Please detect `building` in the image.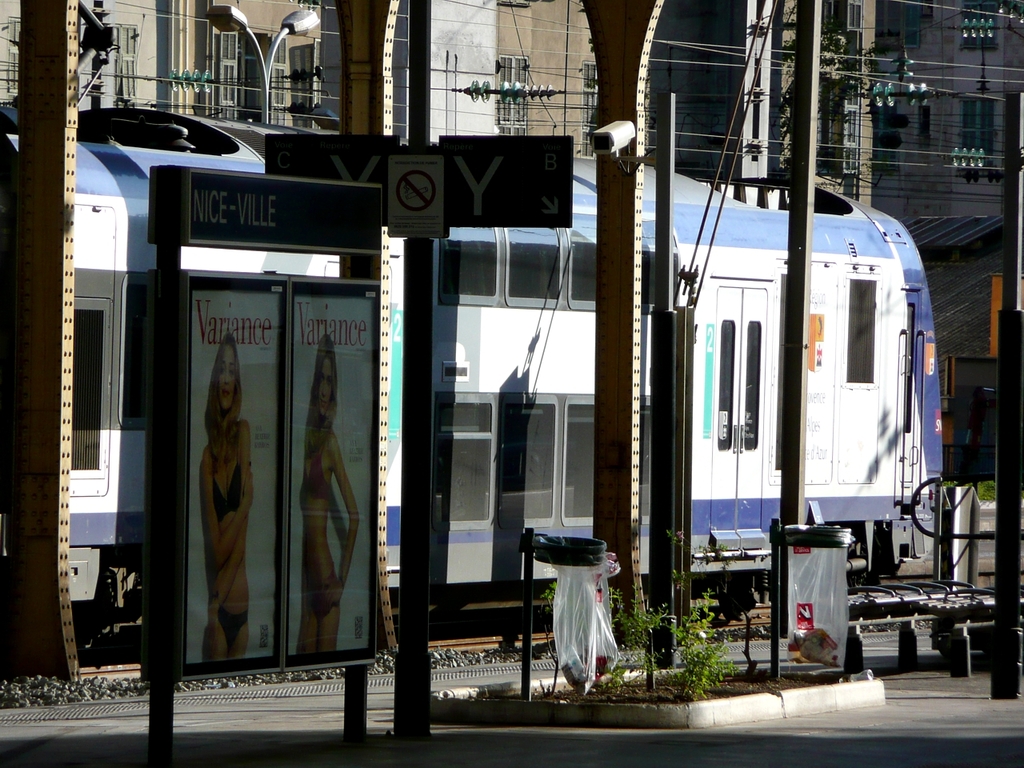
crop(0, 0, 175, 108).
